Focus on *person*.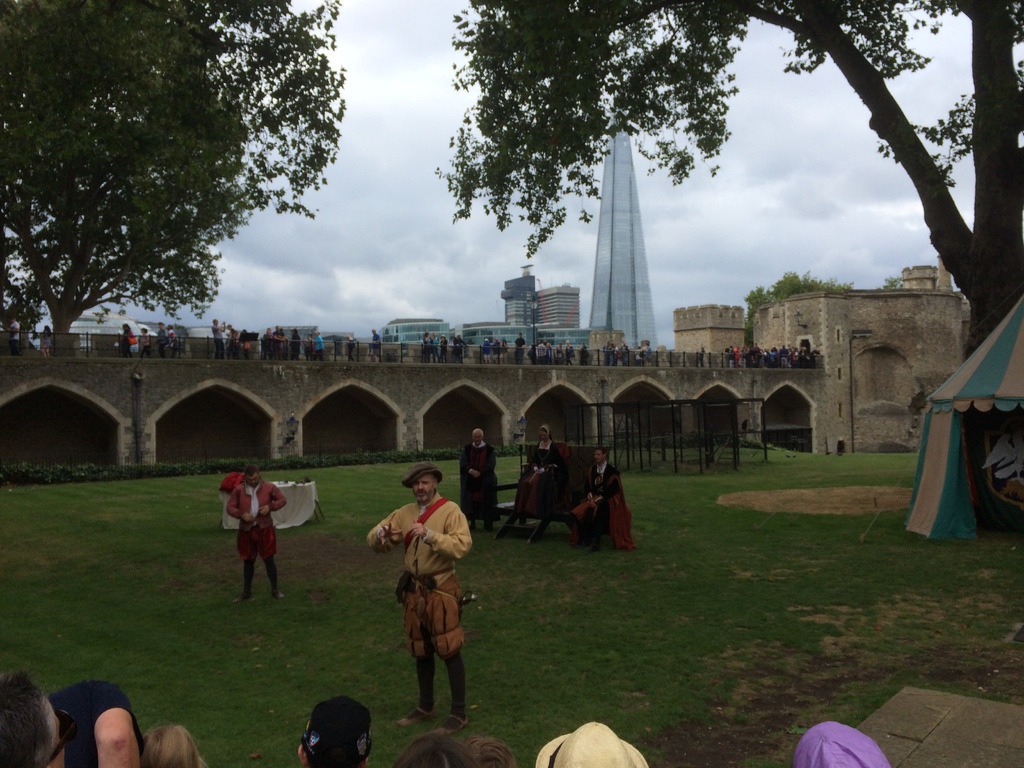
Focused at (428, 730, 518, 767).
